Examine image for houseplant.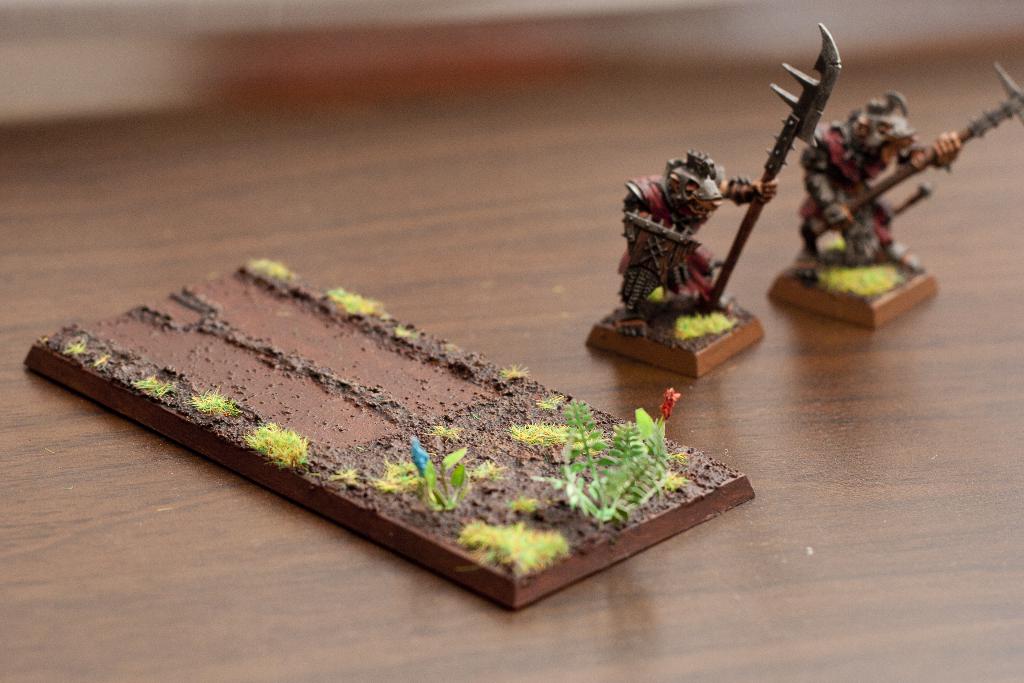
Examination result: select_region(506, 500, 539, 519).
